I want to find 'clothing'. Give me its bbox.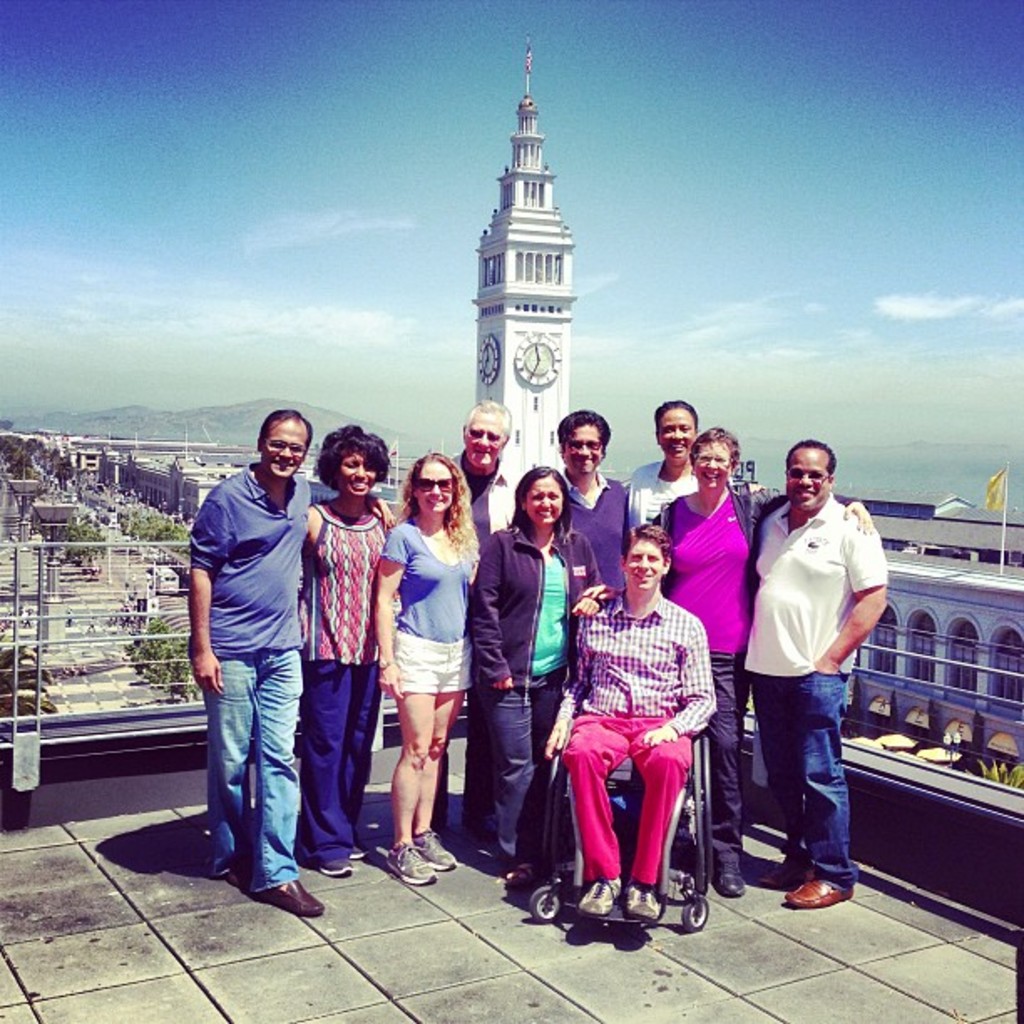
x1=381 y1=519 x2=474 y2=699.
